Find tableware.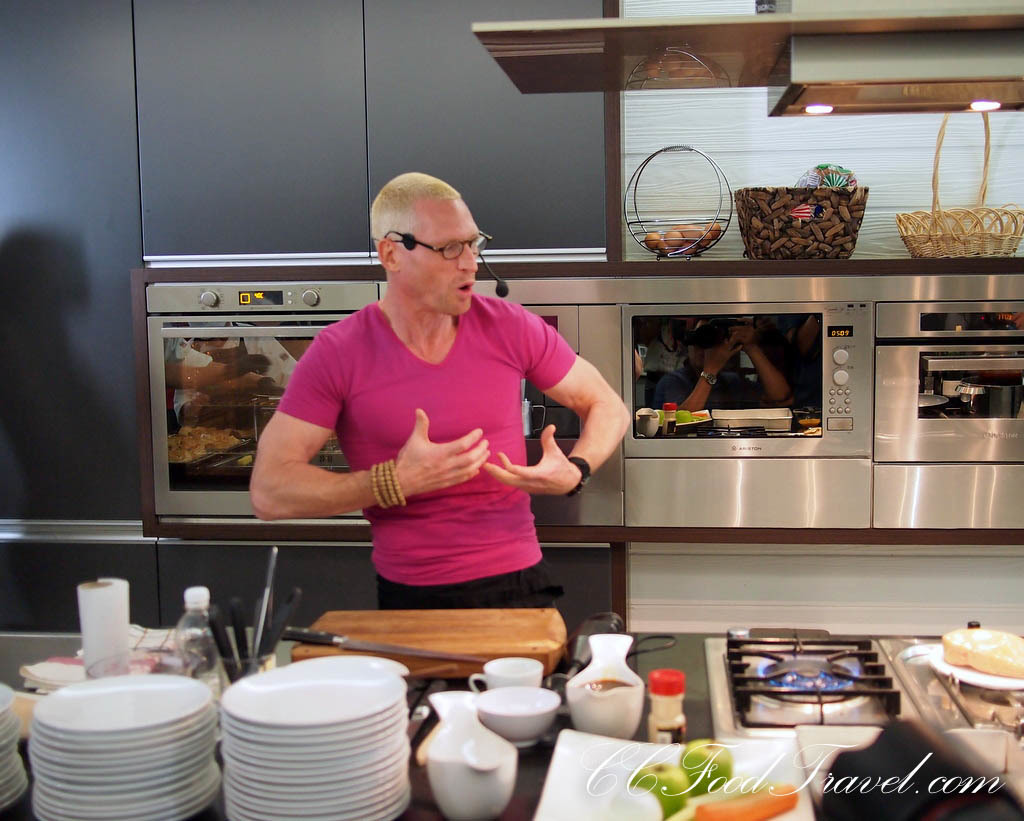
Rect(417, 689, 521, 814).
